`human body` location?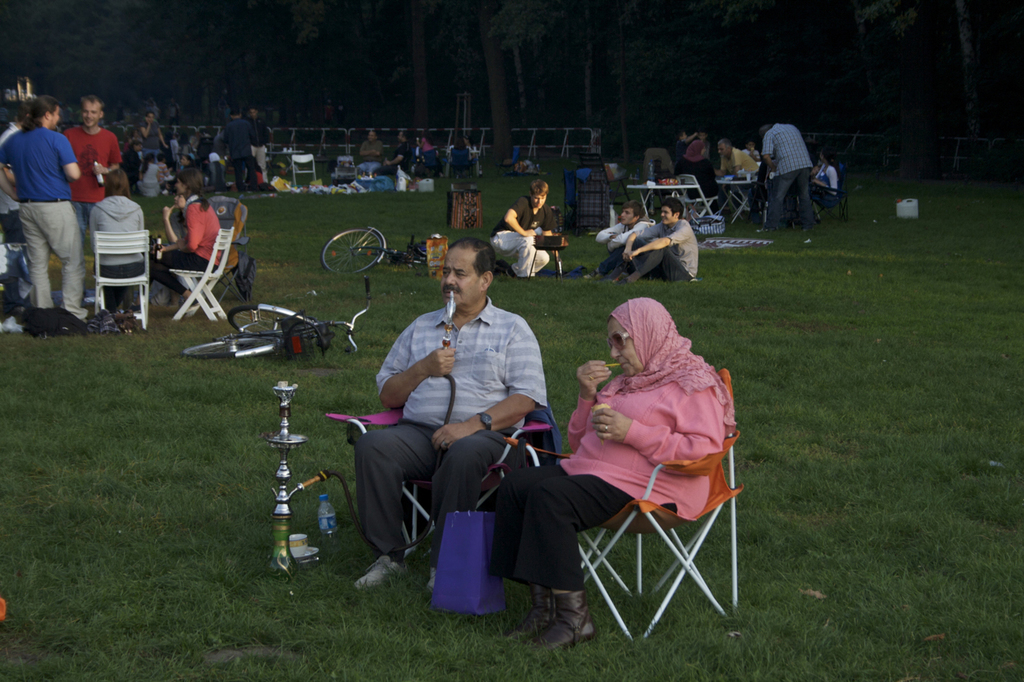
<region>598, 211, 698, 283</region>
